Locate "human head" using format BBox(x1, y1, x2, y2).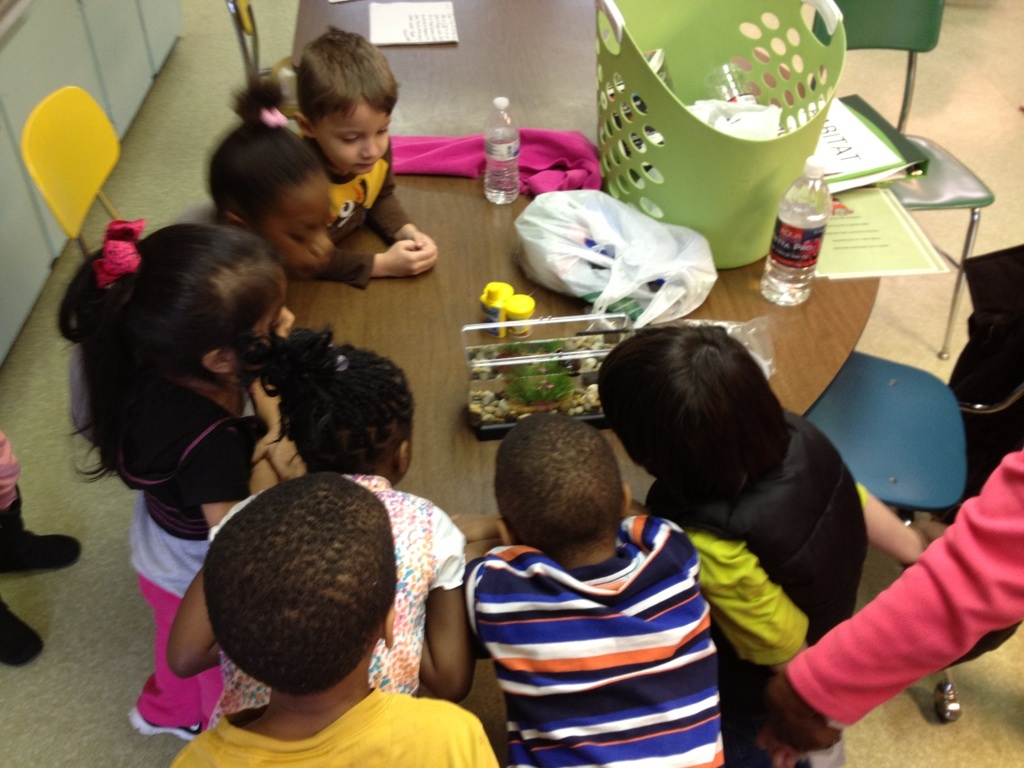
BBox(295, 23, 401, 177).
